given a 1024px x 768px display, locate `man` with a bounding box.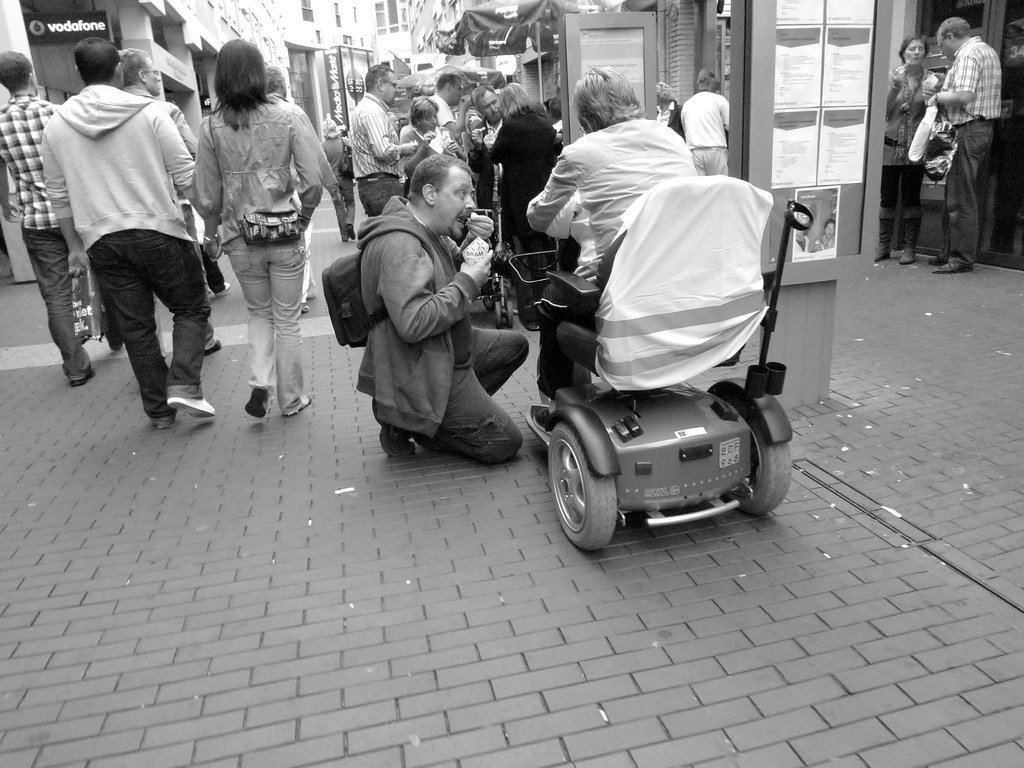
Located: Rect(670, 64, 732, 170).
